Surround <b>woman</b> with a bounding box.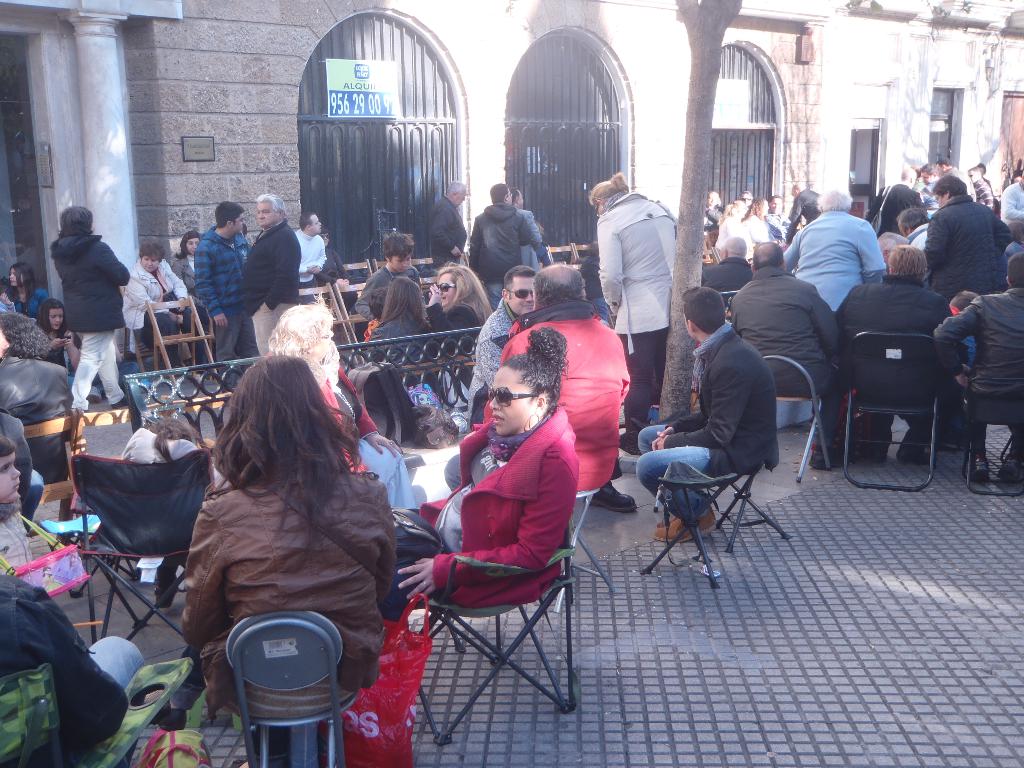
rect(118, 243, 209, 357).
